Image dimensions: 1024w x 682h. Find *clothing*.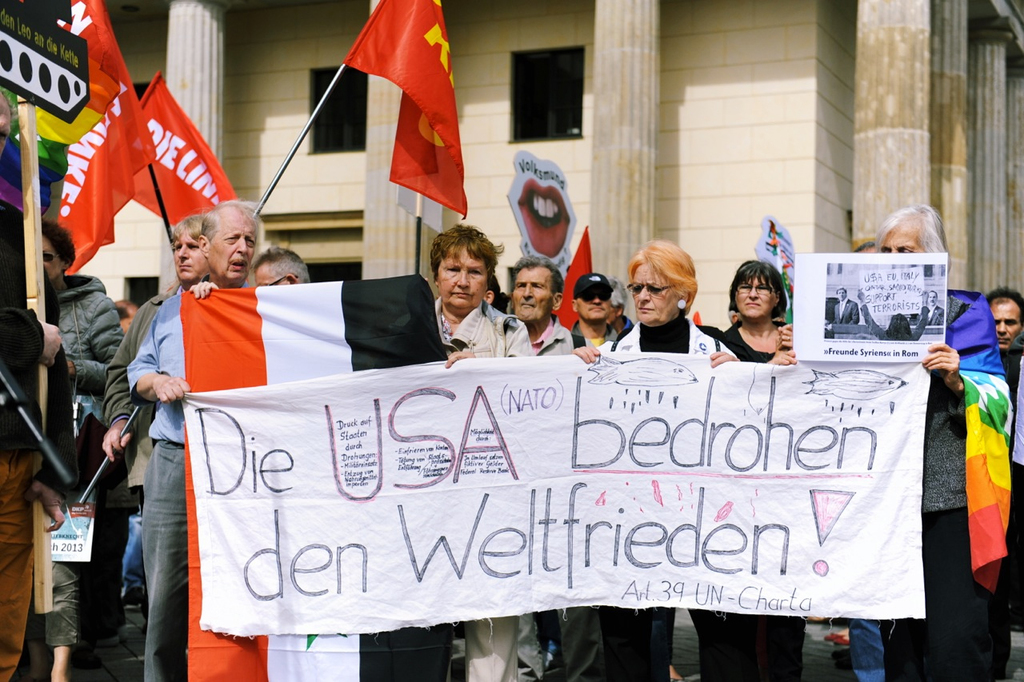
[0, 305, 42, 681].
